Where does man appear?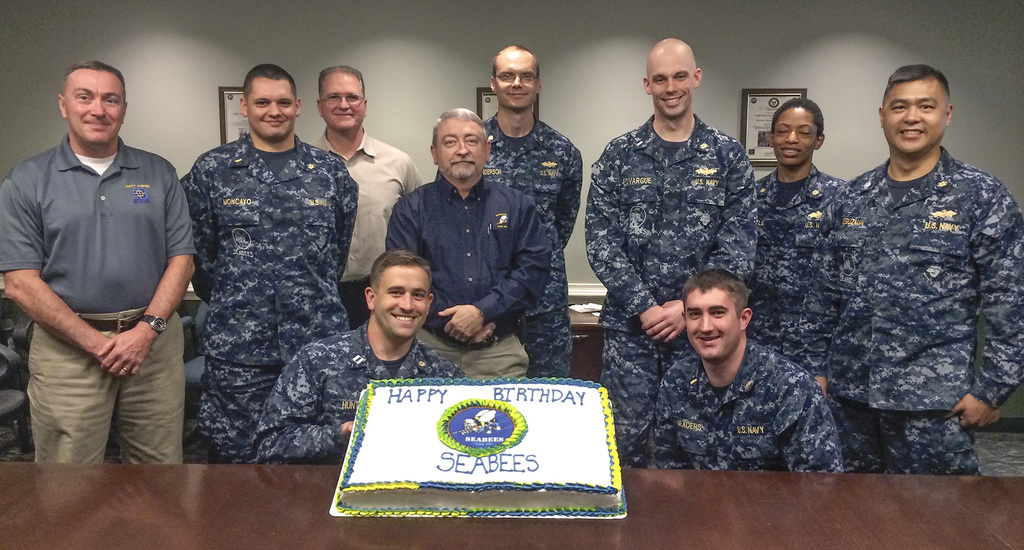
Appears at {"left": 307, "top": 61, "right": 429, "bottom": 339}.
